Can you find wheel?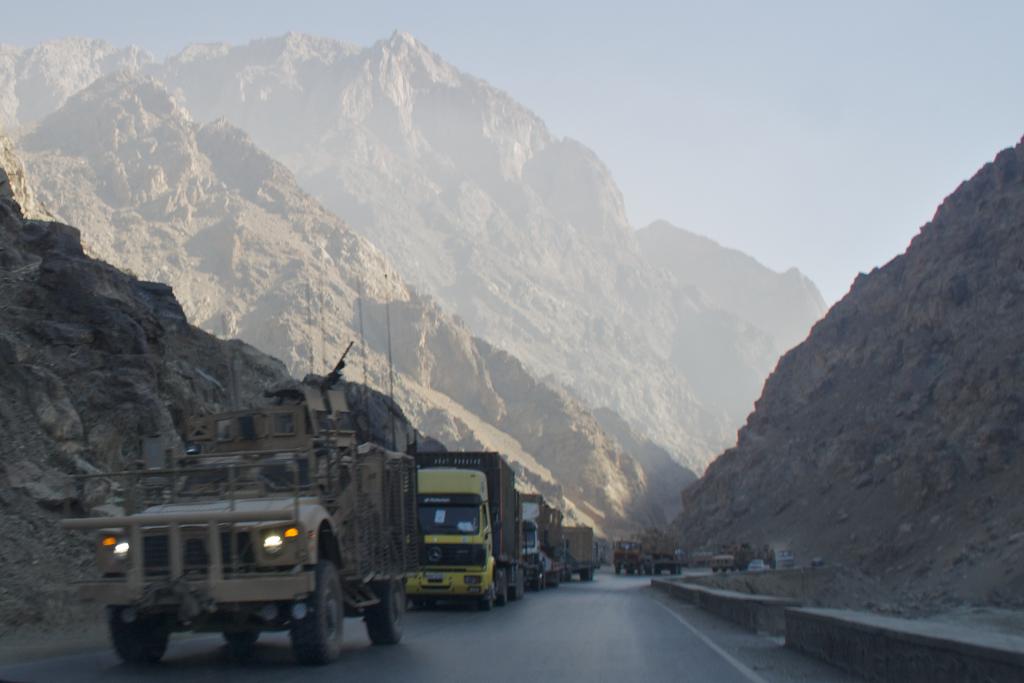
Yes, bounding box: <bbox>510, 562, 527, 598</bbox>.
